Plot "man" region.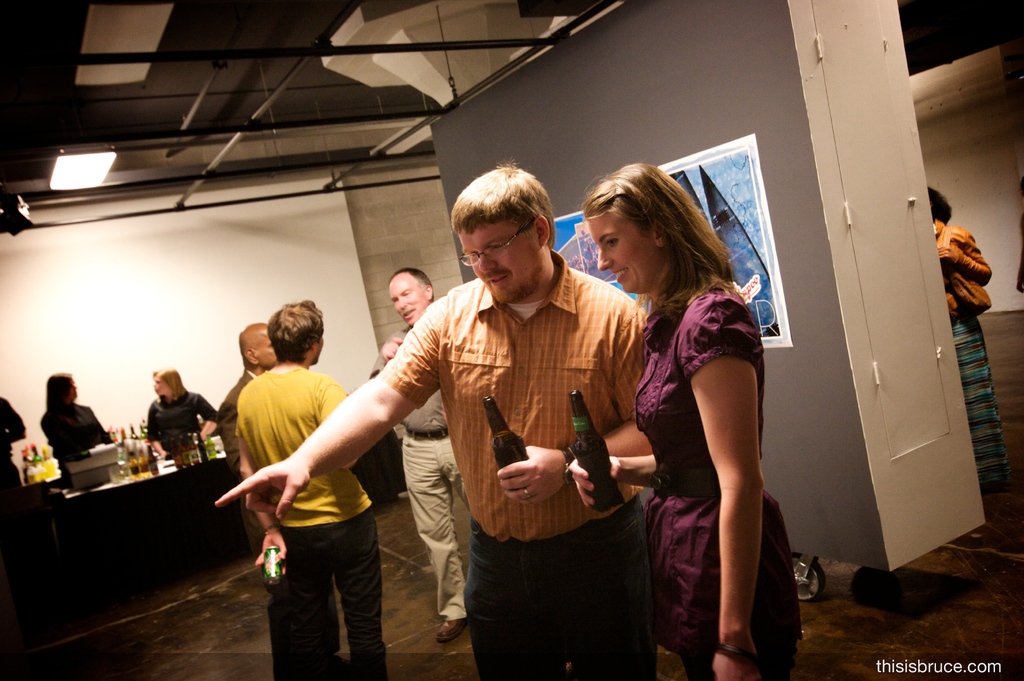
Plotted at x1=369 y1=266 x2=471 y2=645.
